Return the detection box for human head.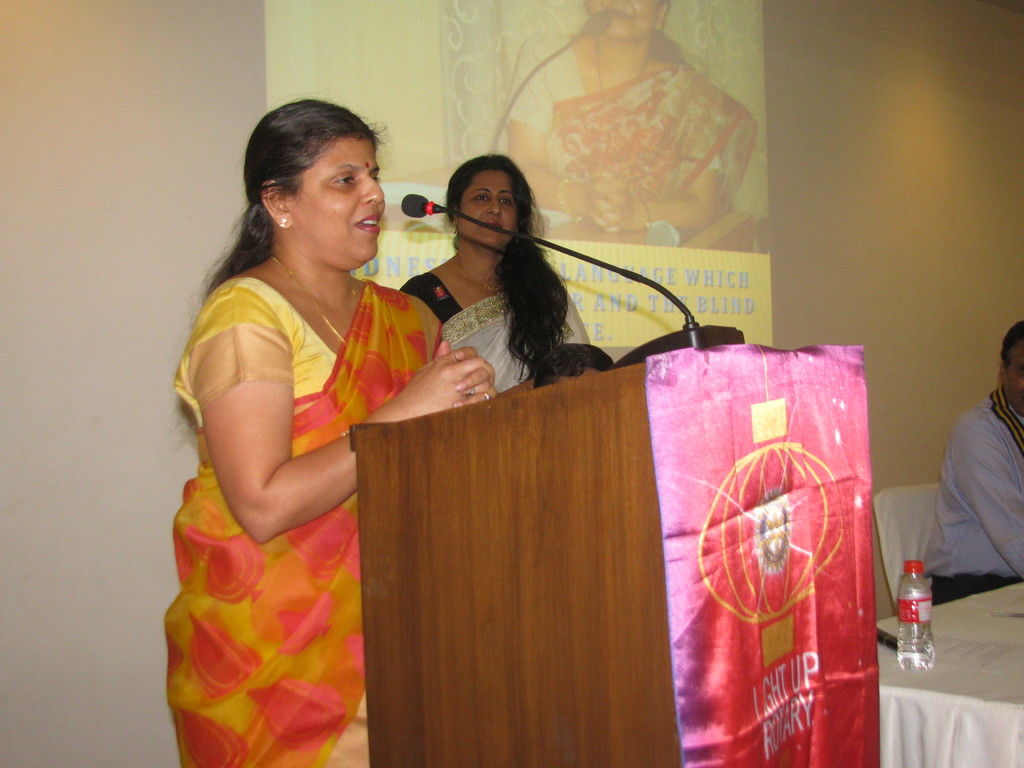
995 320 1023 420.
